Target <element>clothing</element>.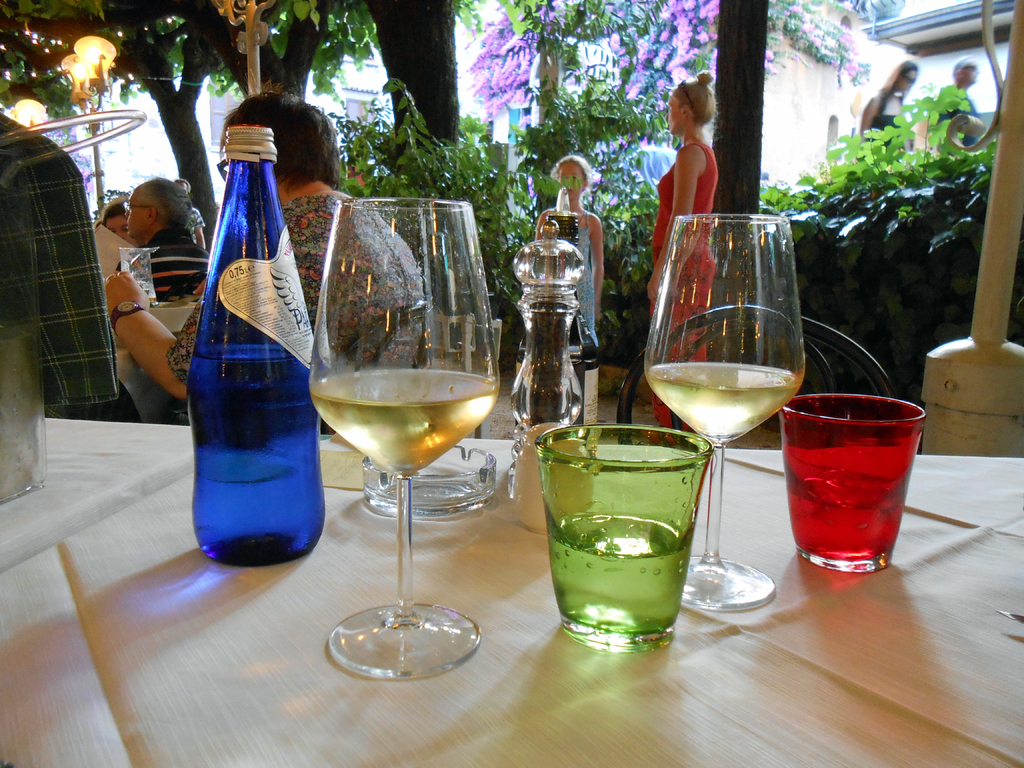
Target region: x1=649 y1=141 x2=718 y2=445.
